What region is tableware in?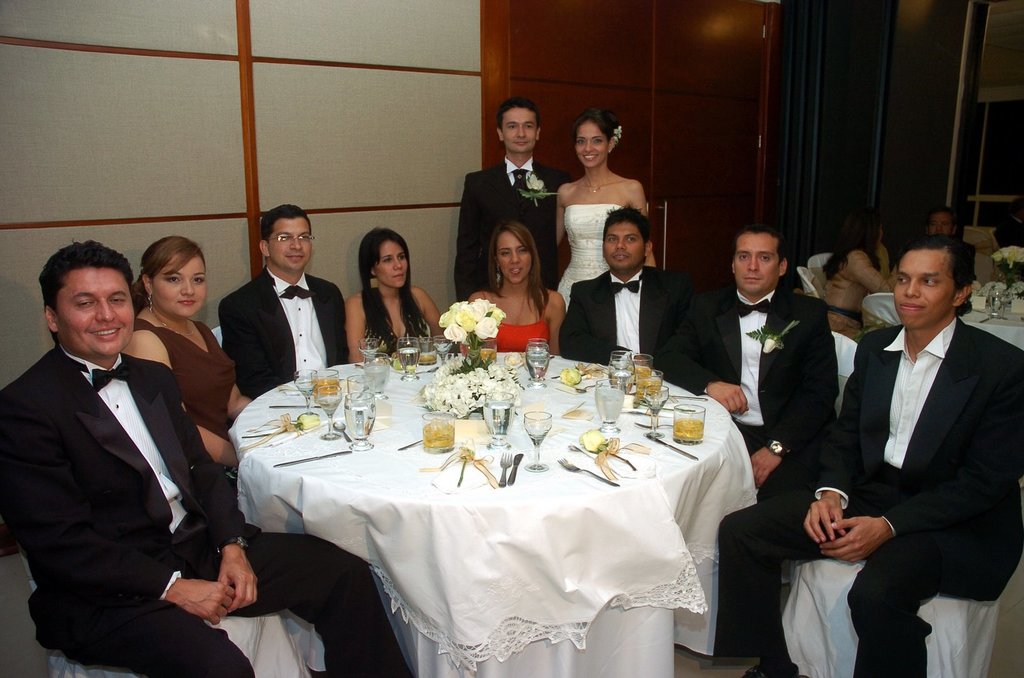
region(506, 452, 524, 484).
